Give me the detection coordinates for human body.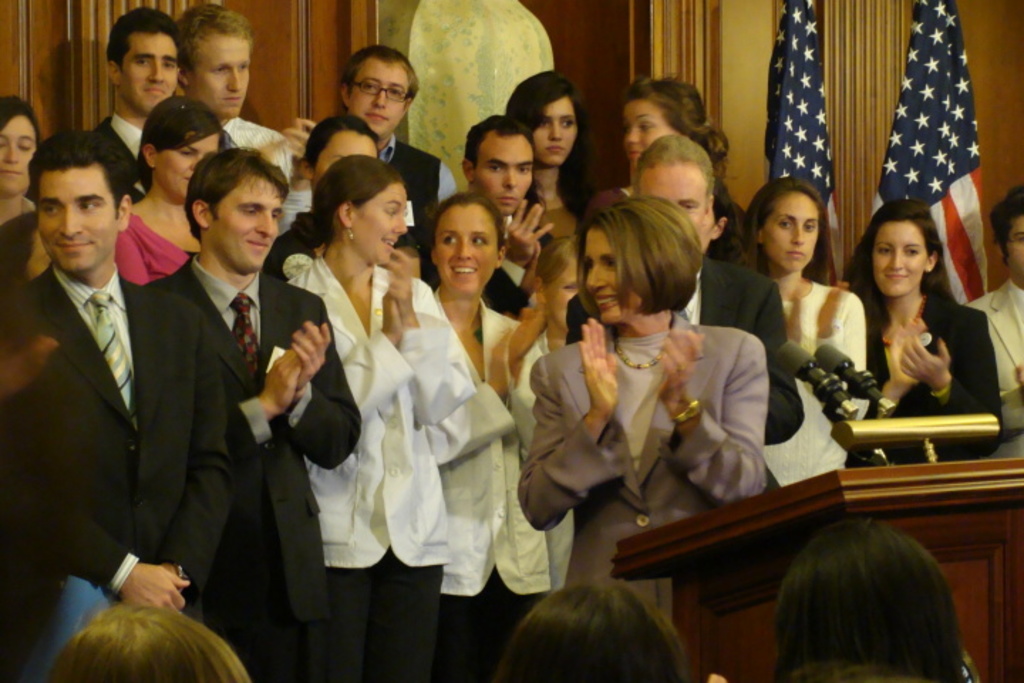
<bbox>619, 125, 789, 451</bbox>.
